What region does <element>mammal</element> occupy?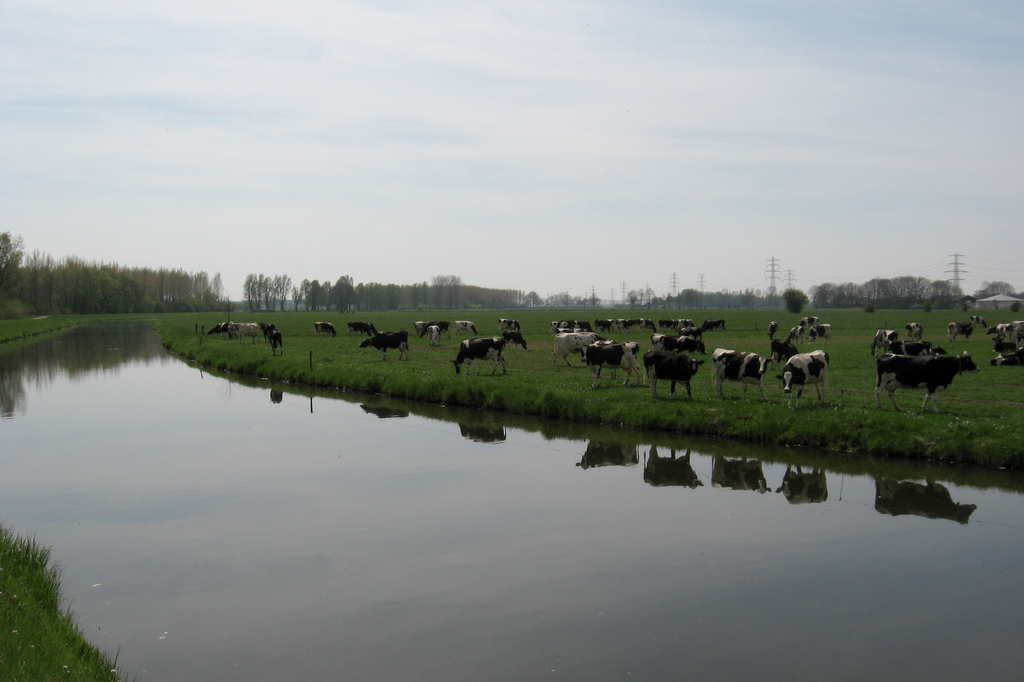
select_region(314, 323, 341, 338).
